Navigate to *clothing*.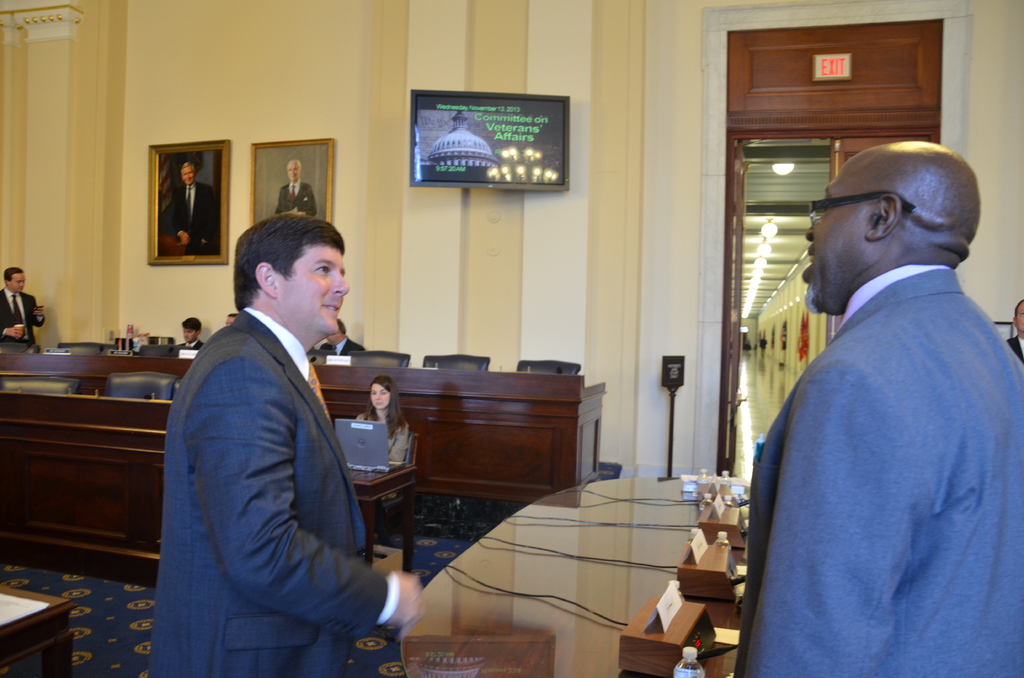
Navigation target: <region>1004, 332, 1023, 361</region>.
